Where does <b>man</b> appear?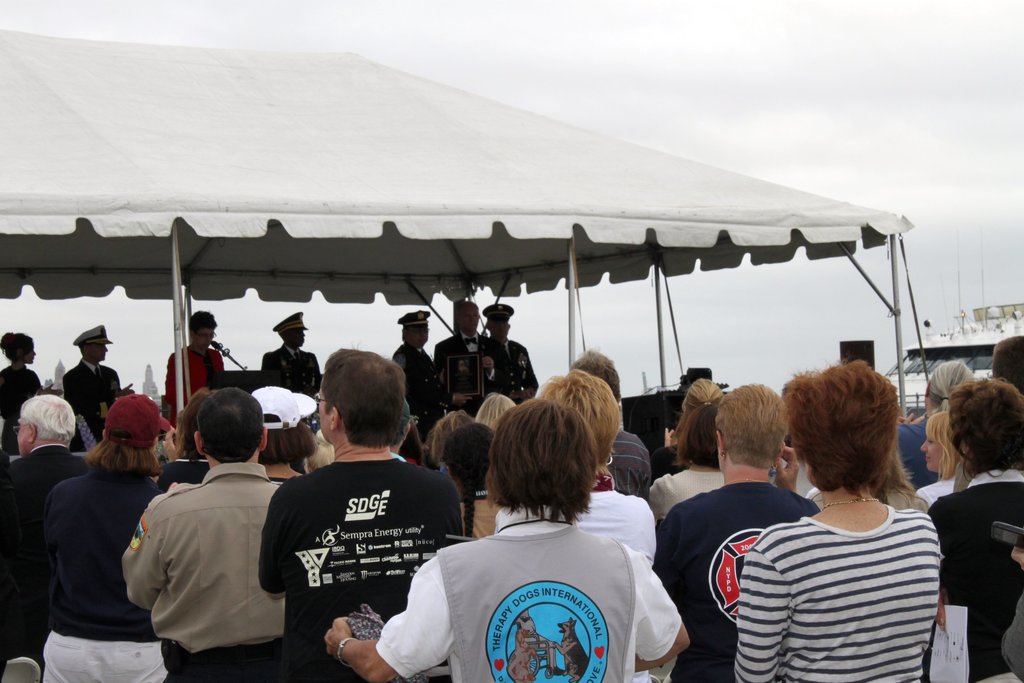
Appears at [left=389, top=310, right=440, bottom=436].
